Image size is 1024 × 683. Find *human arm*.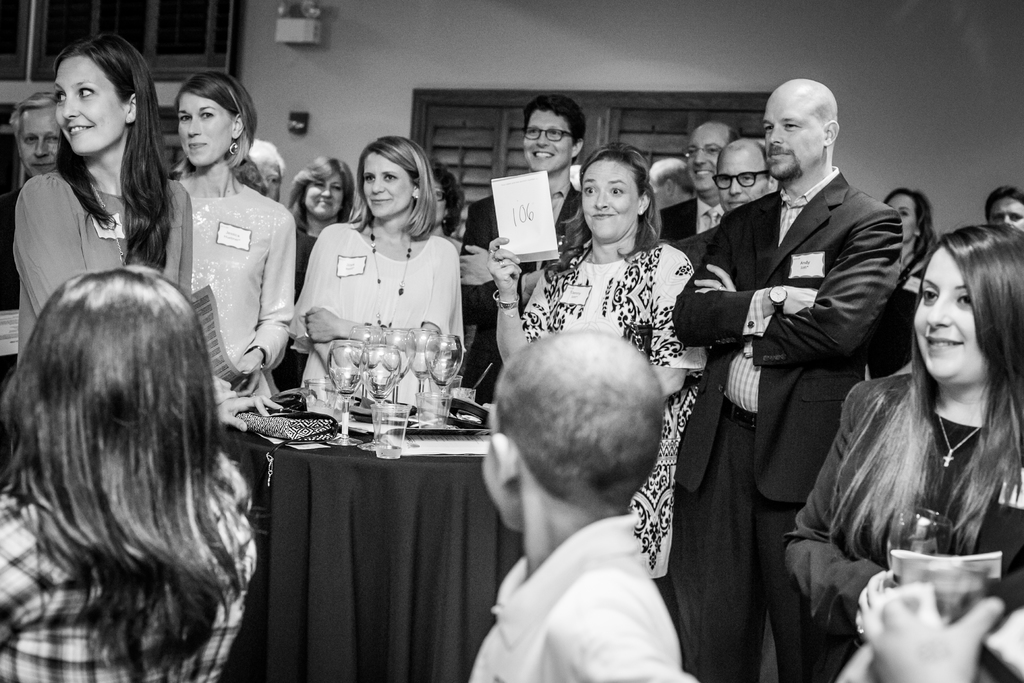
l=673, t=210, r=819, b=342.
